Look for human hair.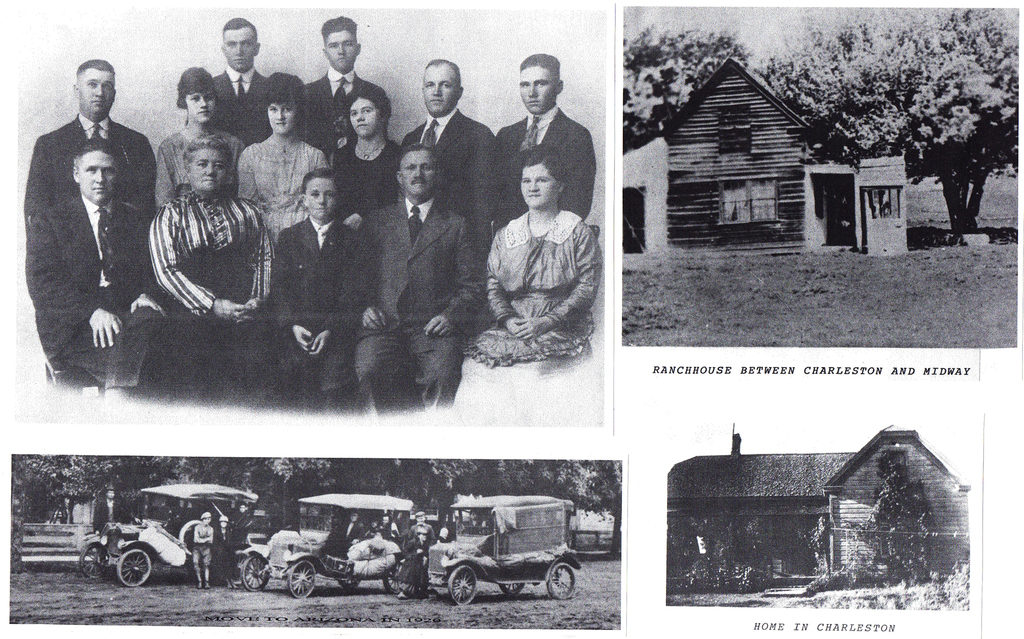
Found: <bbox>520, 52, 561, 81</bbox>.
